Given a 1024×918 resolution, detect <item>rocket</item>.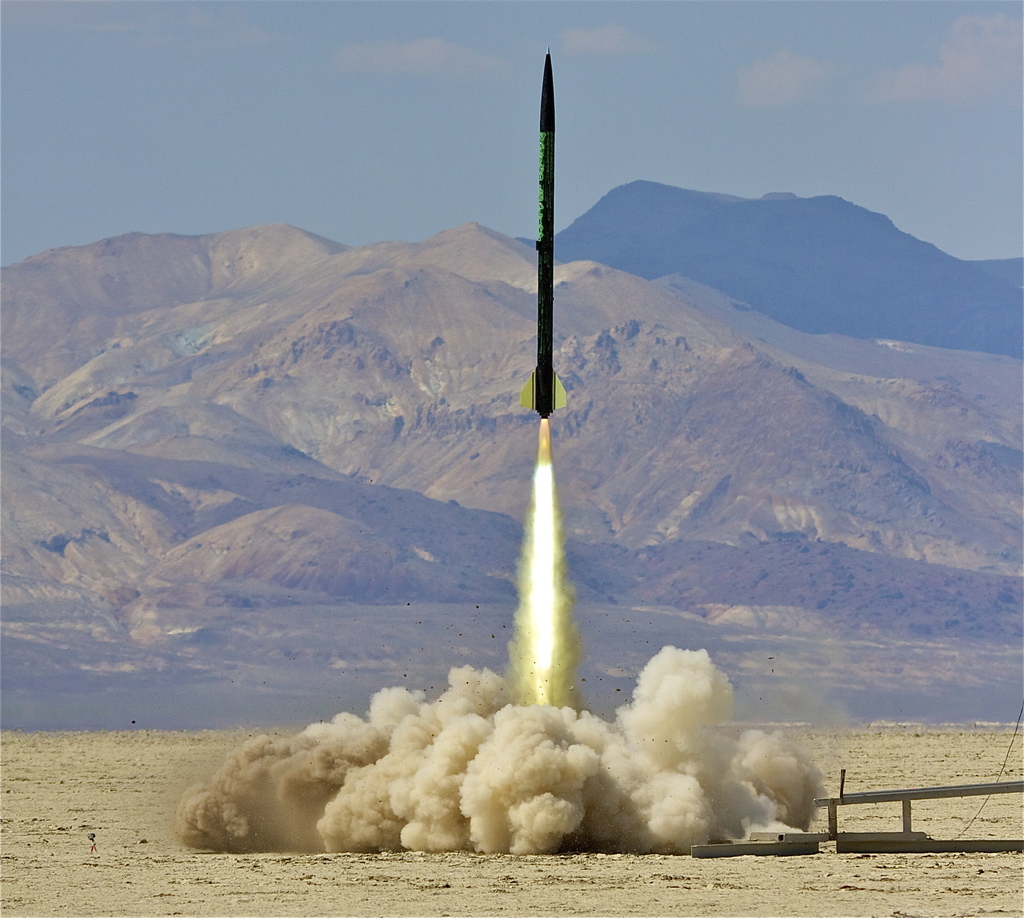
bbox=(518, 52, 565, 412).
